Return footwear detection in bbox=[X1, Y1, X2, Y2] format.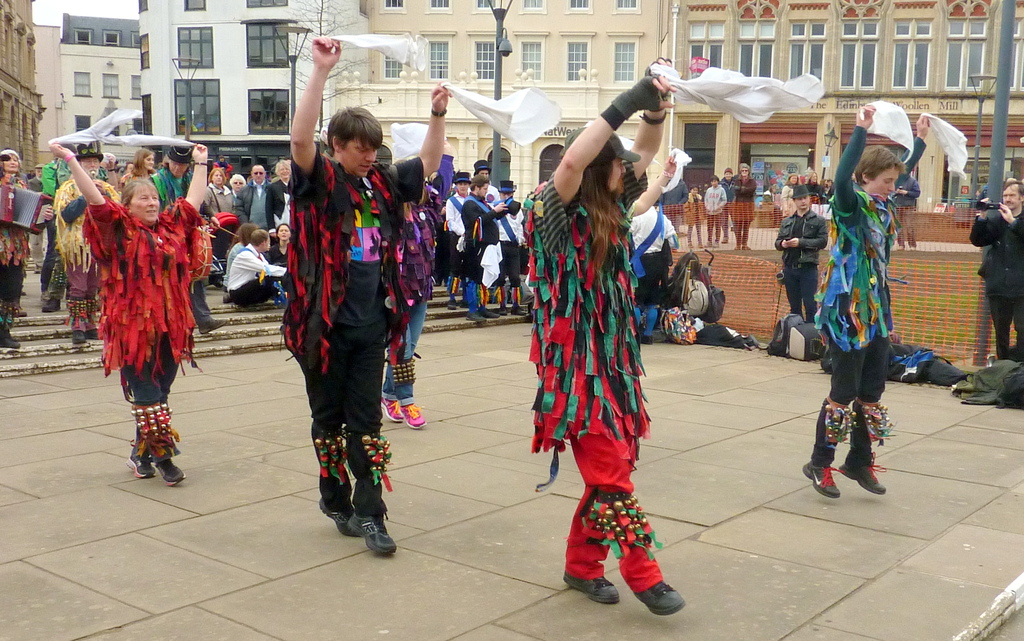
bbox=[45, 296, 60, 309].
